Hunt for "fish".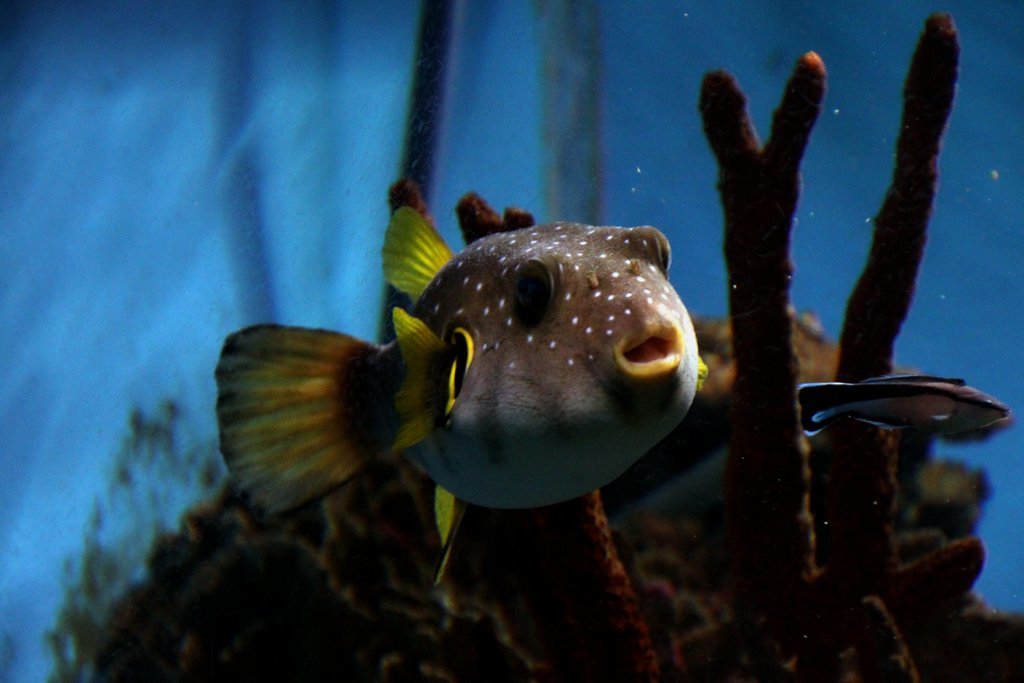
Hunted down at x1=793, y1=364, x2=1009, y2=442.
